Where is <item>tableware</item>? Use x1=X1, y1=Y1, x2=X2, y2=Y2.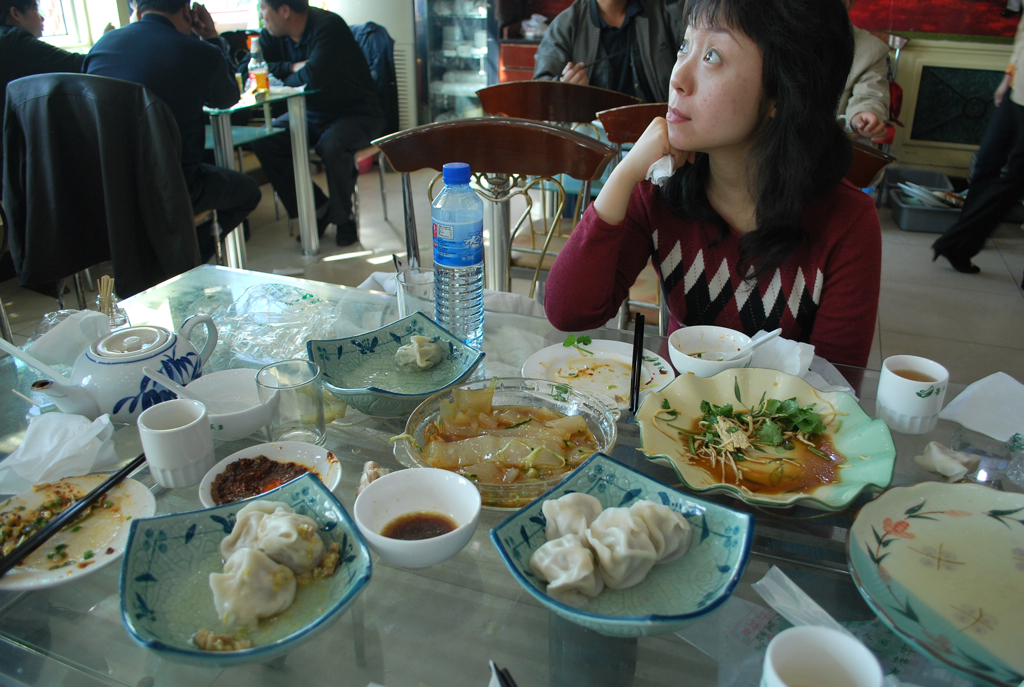
x1=172, y1=371, x2=275, y2=439.
